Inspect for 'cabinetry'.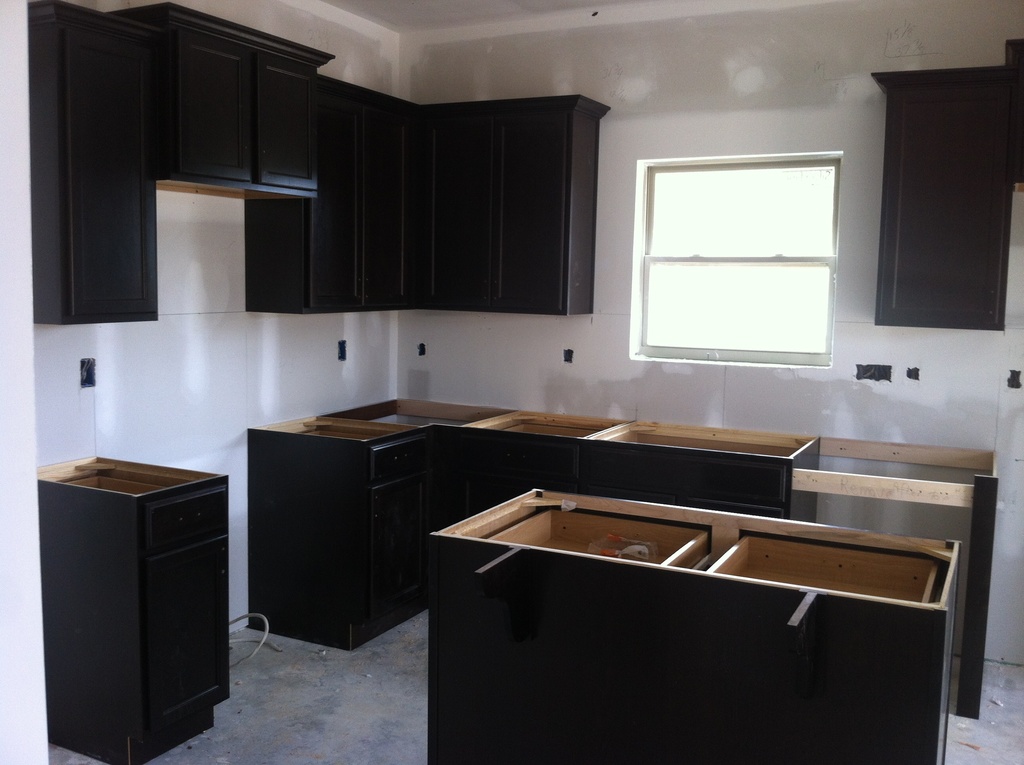
Inspection: [left=212, top=31, right=341, bottom=199].
